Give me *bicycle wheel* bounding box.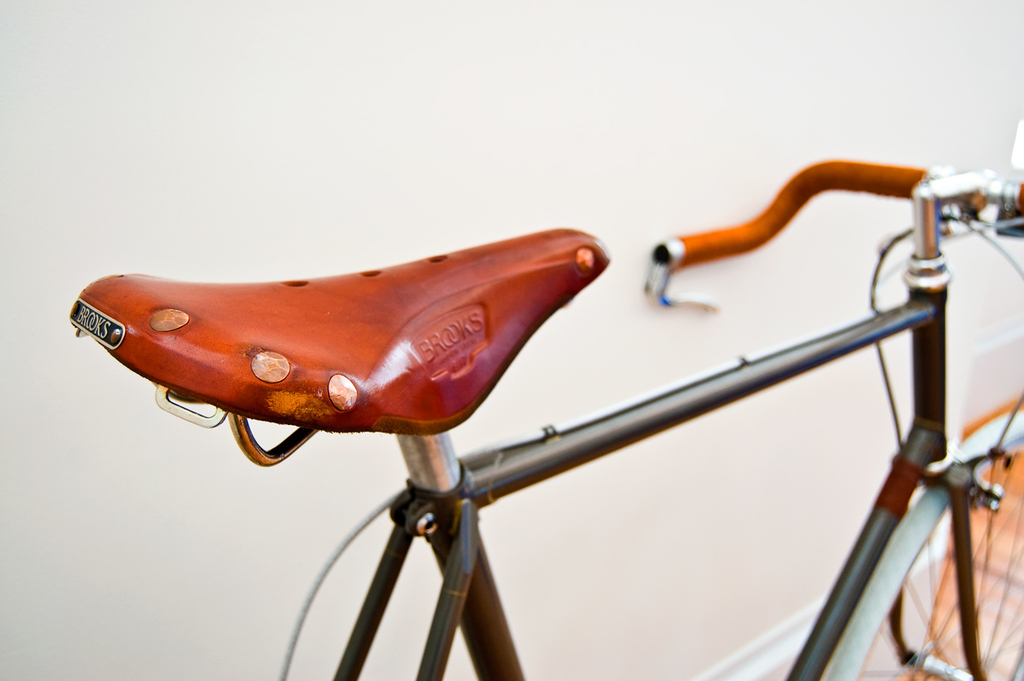
[830,410,1023,680].
